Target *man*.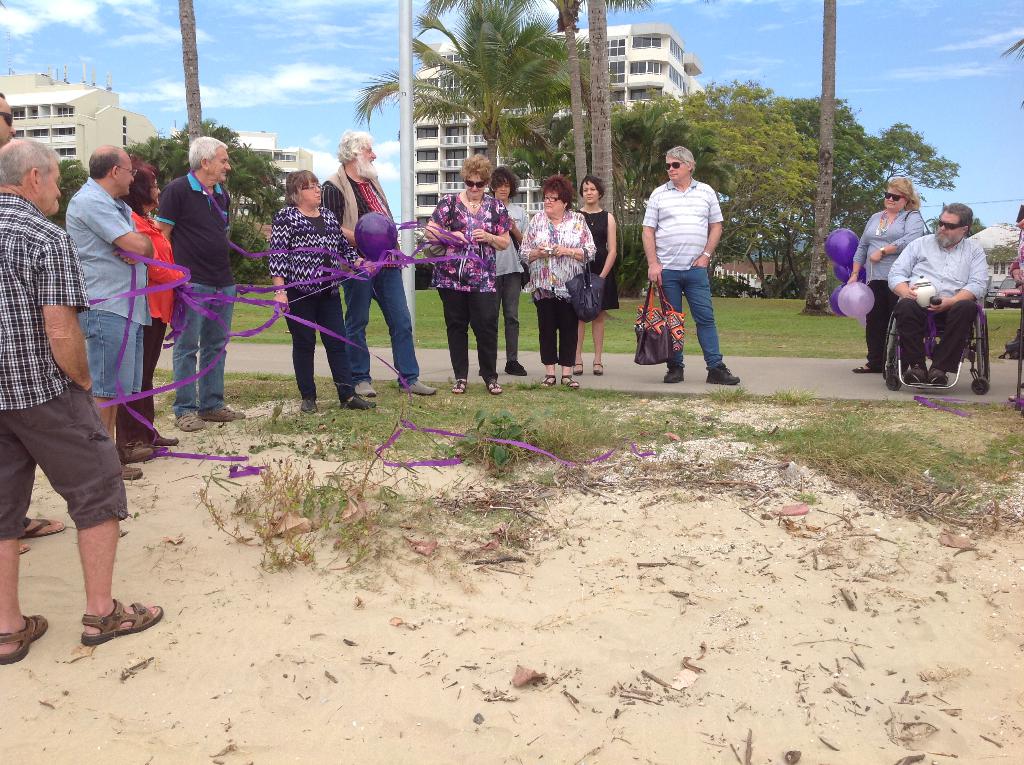
Target region: detection(889, 200, 985, 383).
